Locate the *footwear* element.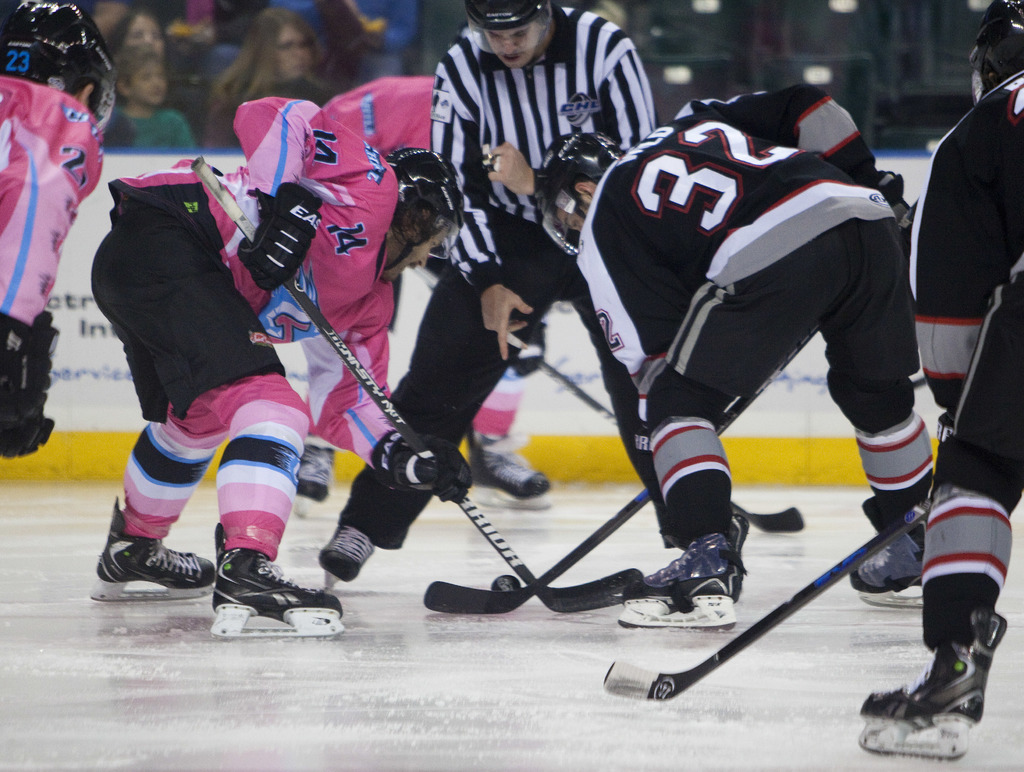
Element bbox: BBox(851, 522, 930, 593).
